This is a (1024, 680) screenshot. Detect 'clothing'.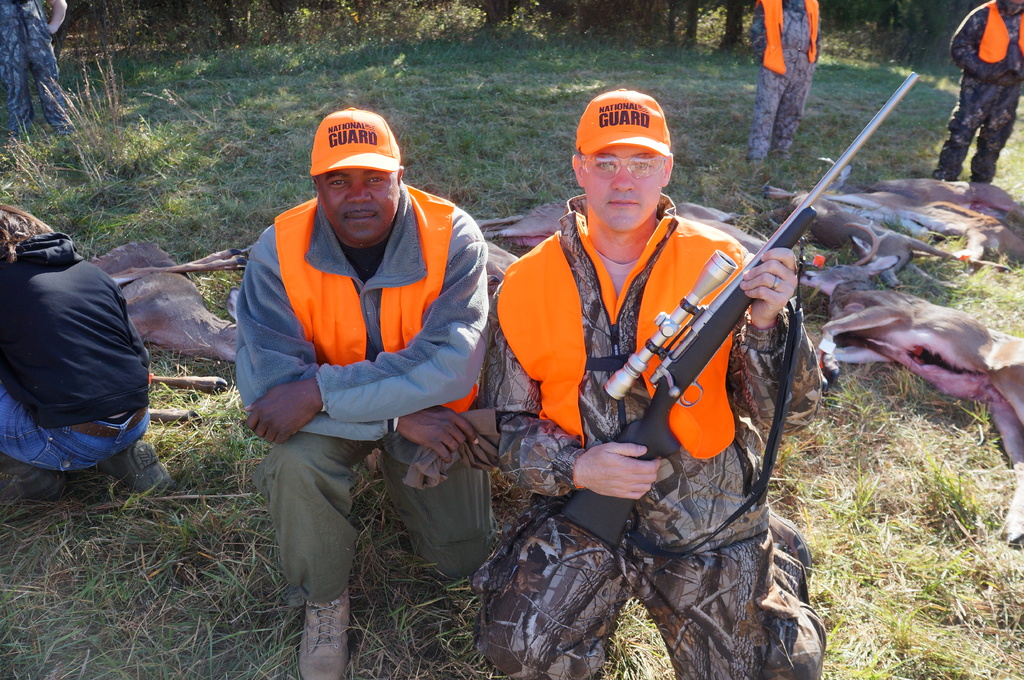
bbox=(210, 95, 498, 578).
